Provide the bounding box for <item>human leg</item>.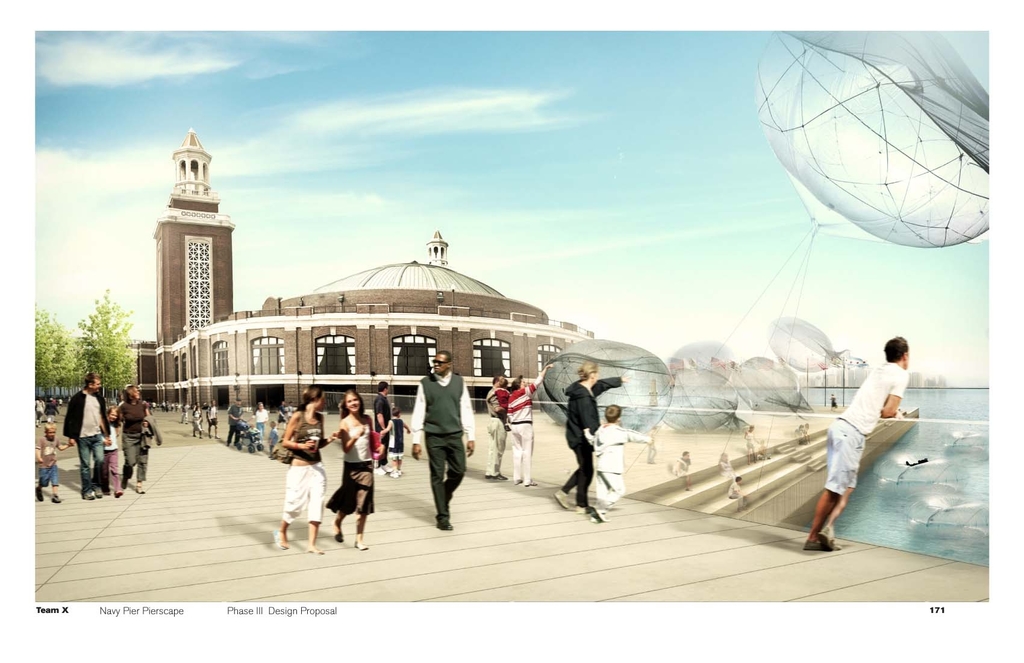
(left=34, top=464, right=61, bottom=497).
